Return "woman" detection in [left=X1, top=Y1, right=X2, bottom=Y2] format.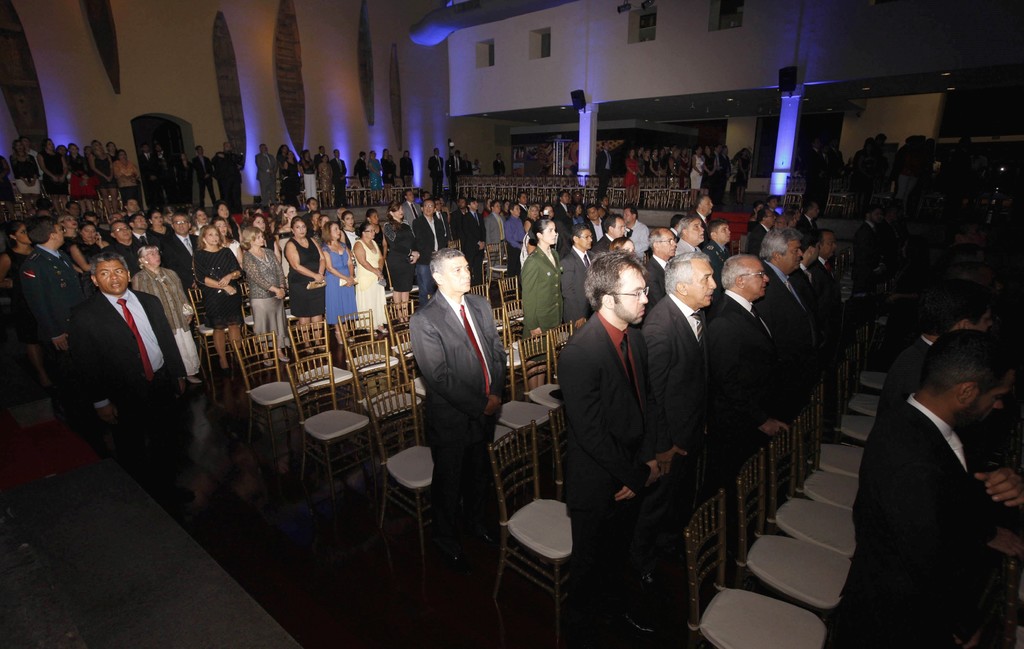
[left=3, top=225, right=54, bottom=381].
